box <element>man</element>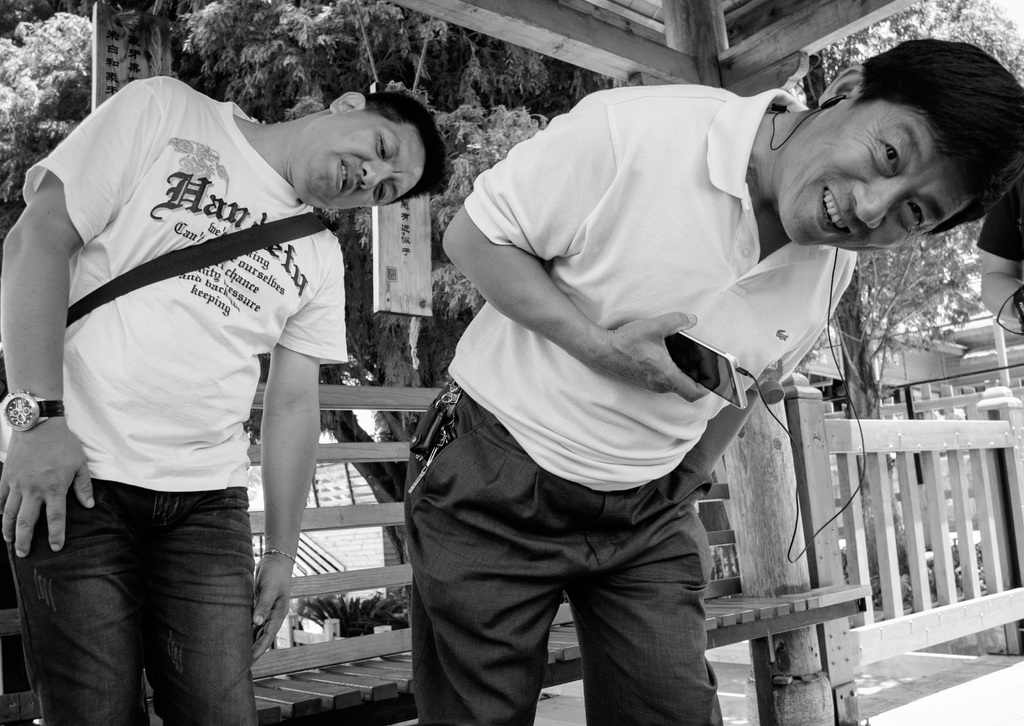
[left=26, top=21, right=415, bottom=725]
